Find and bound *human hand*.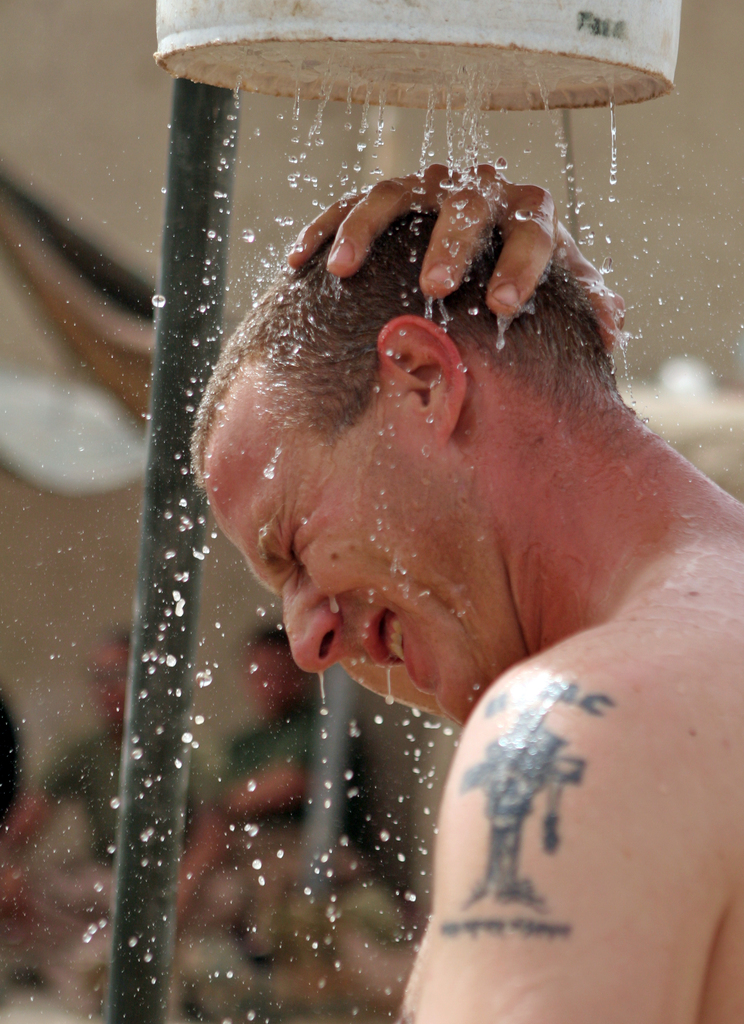
Bound: {"left": 279, "top": 163, "right": 629, "bottom": 319}.
